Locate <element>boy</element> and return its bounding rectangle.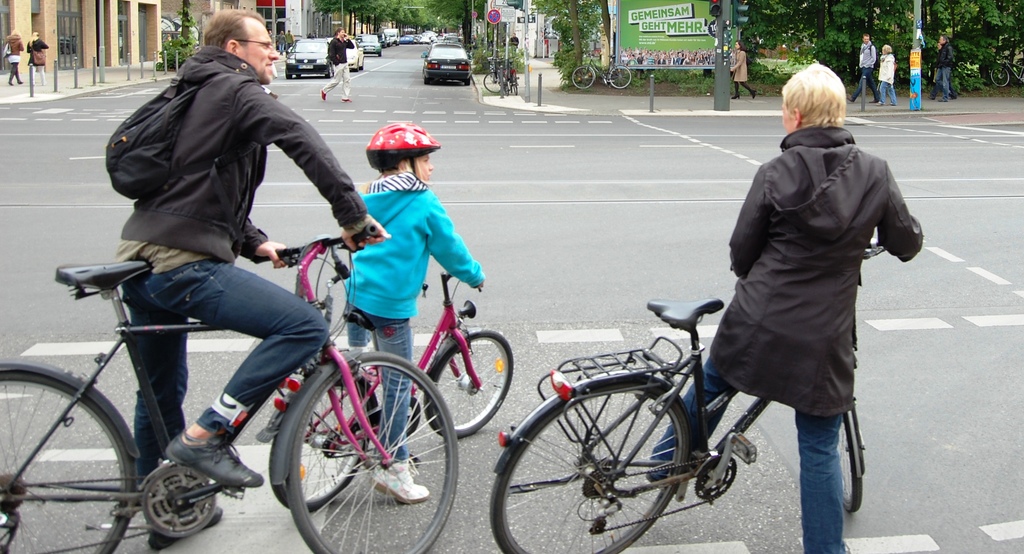
pyautogui.locateOnScreen(341, 120, 485, 503).
